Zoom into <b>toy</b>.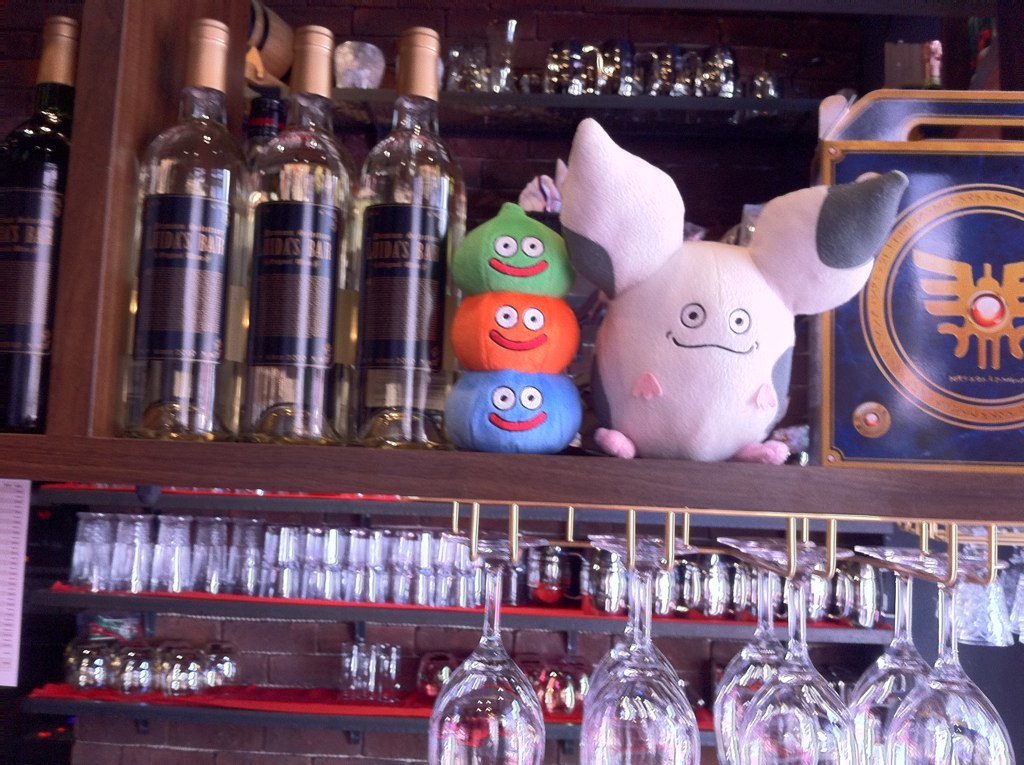
Zoom target: (left=543, top=119, right=911, bottom=465).
